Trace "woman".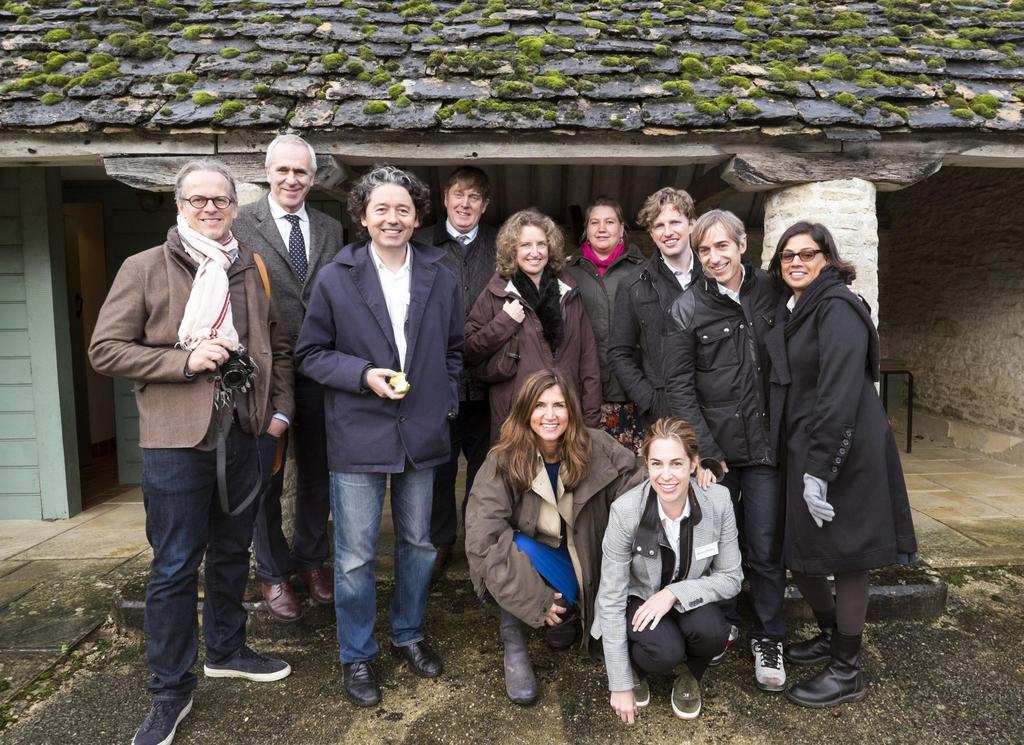
Traced to box=[467, 368, 724, 706].
